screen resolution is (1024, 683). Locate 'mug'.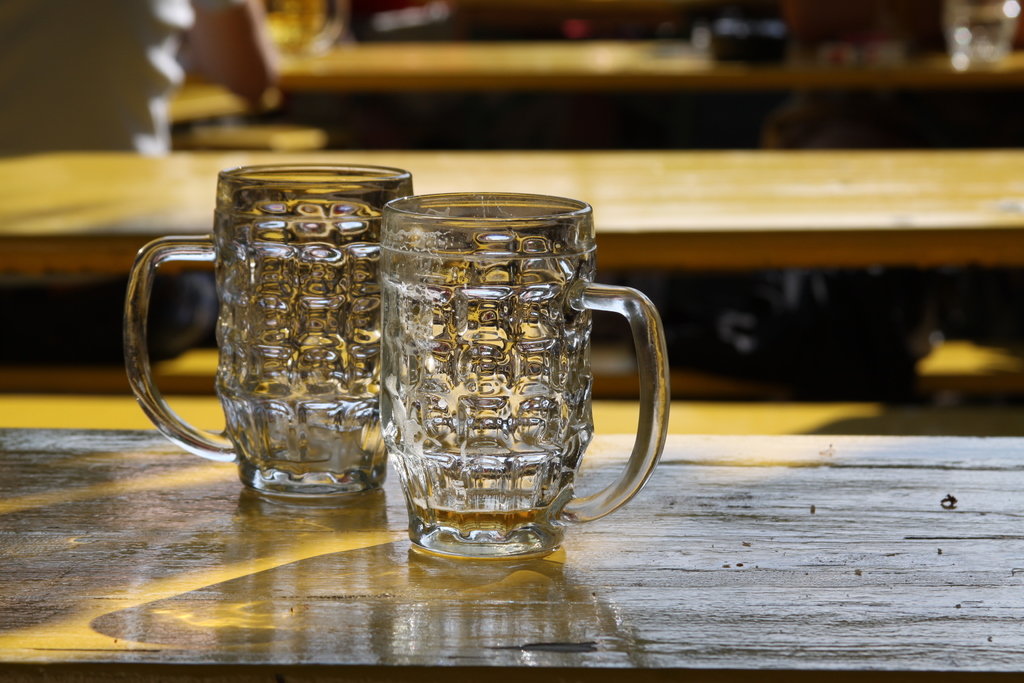
Rect(378, 190, 669, 558).
